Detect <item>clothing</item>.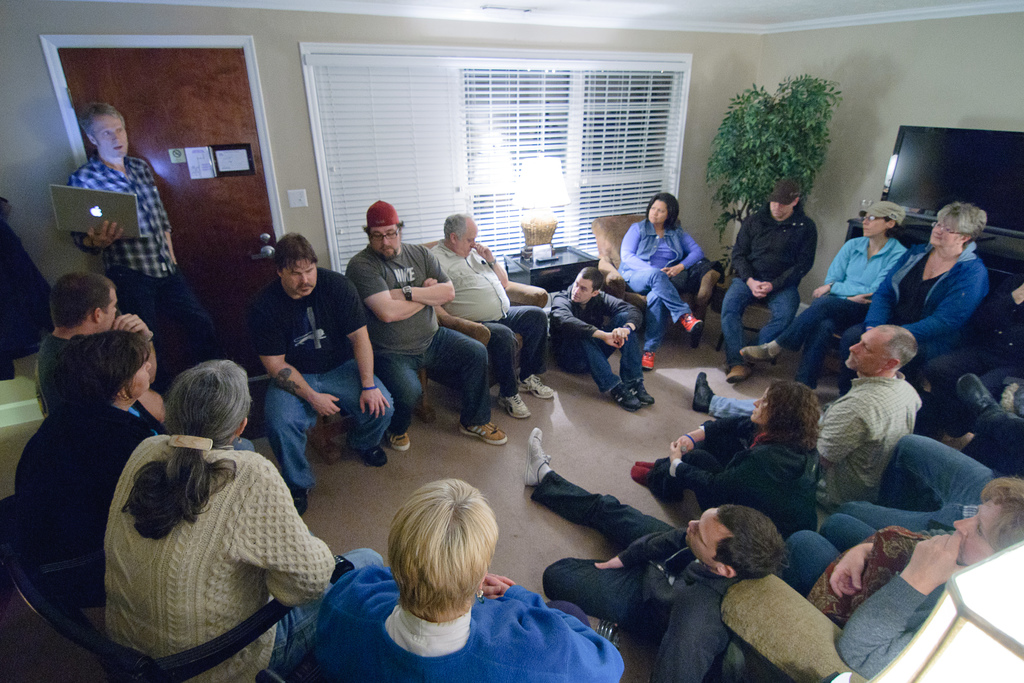
Detected at {"left": 834, "top": 569, "right": 944, "bottom": 682}.
